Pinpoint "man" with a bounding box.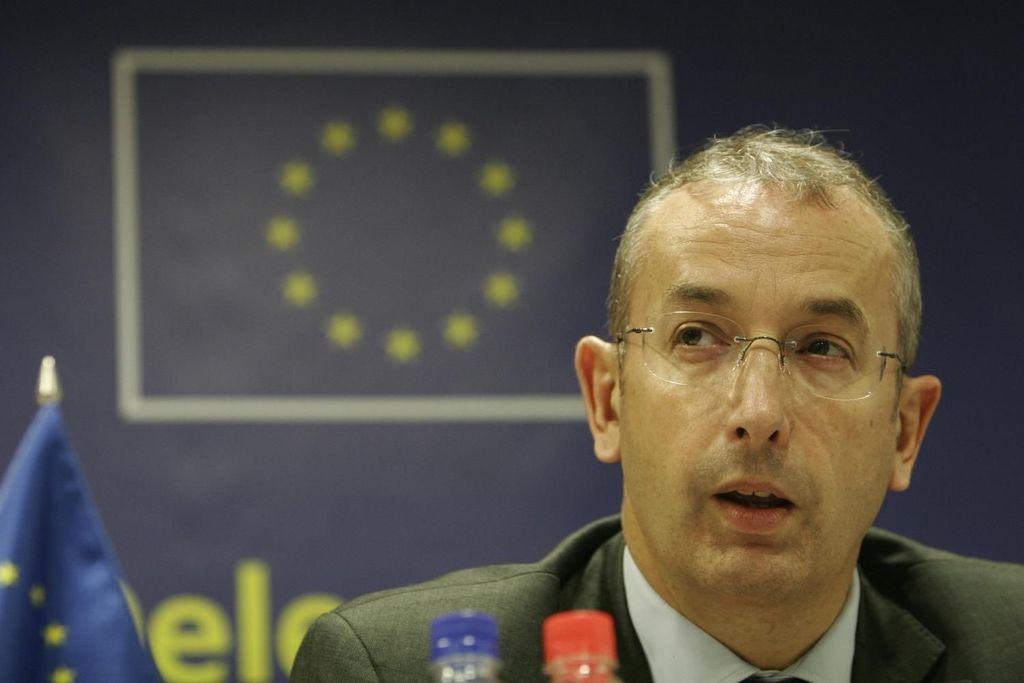
(236, 127, 970, 642).
